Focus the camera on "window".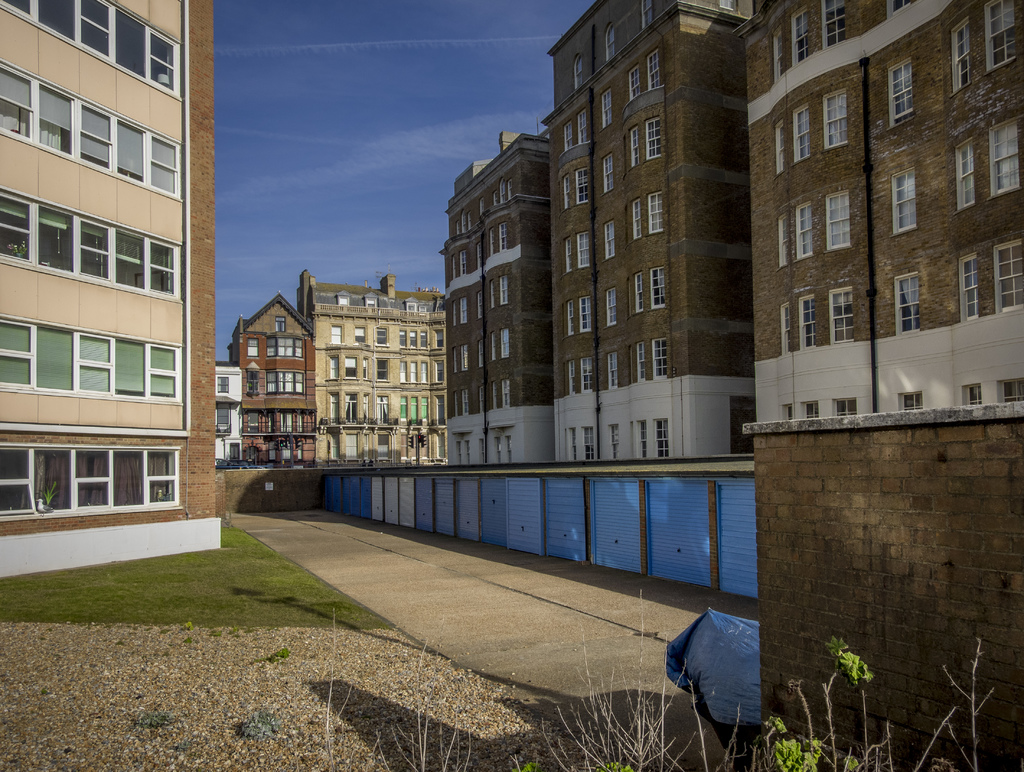
Focus region: bbox=[477, 341, 484, 366].
